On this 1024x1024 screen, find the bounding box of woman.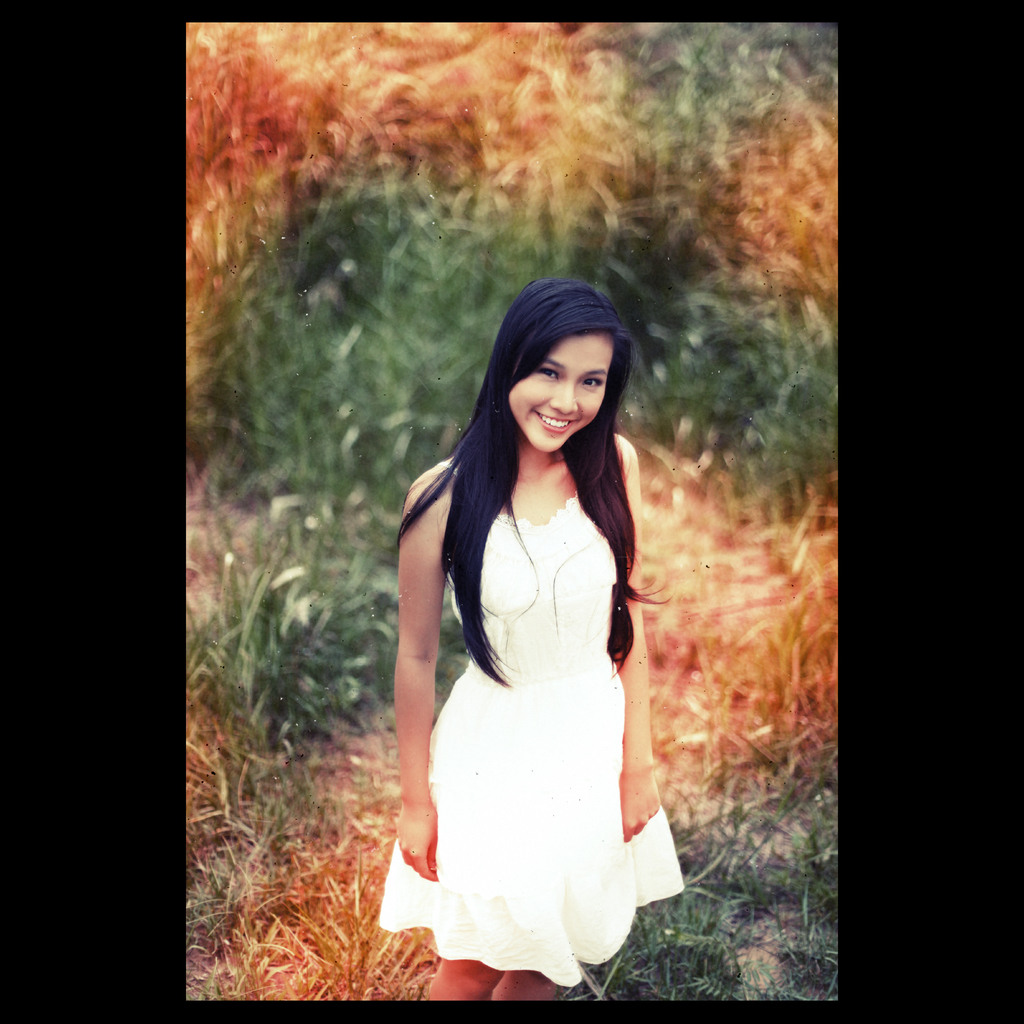
Bounding box: crop(384, 236, 676, 1023).
